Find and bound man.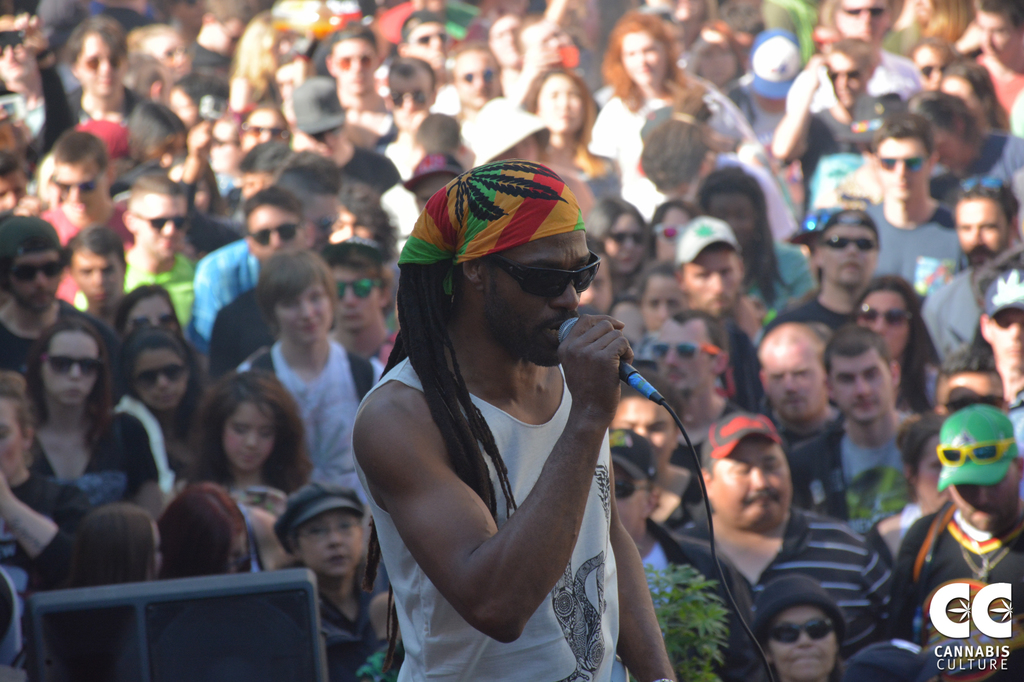
Bound: crop(652, 309, 763, 461).
